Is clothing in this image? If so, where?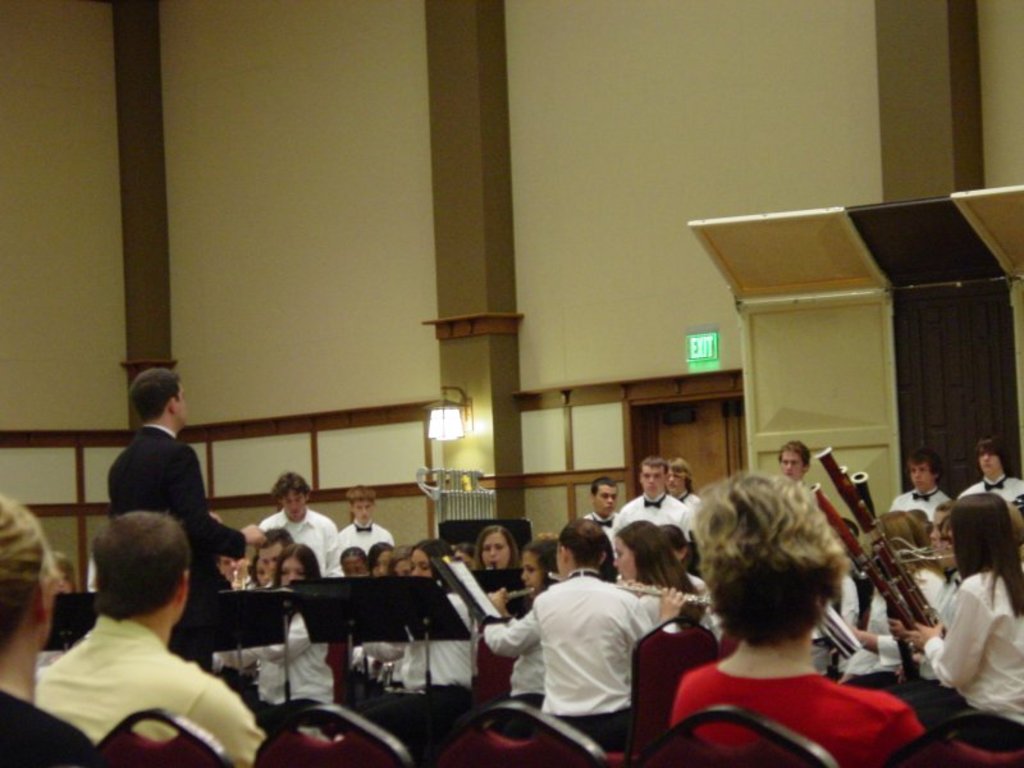
Yes, at rect(31, 617, 268, 764).
